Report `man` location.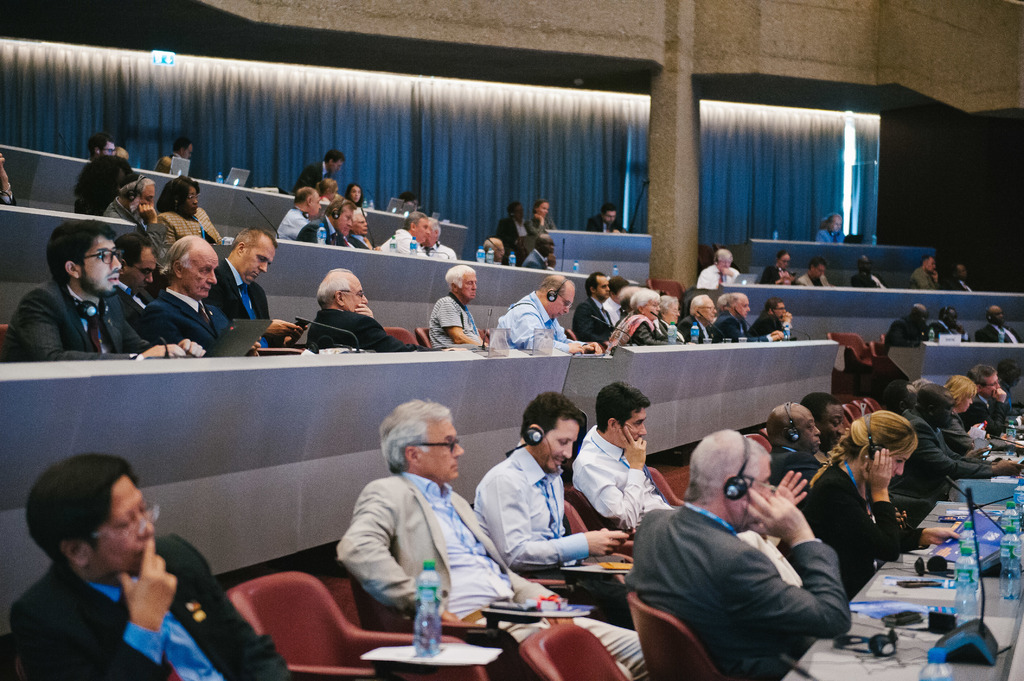
Report: 380, 211, 433, 261.
